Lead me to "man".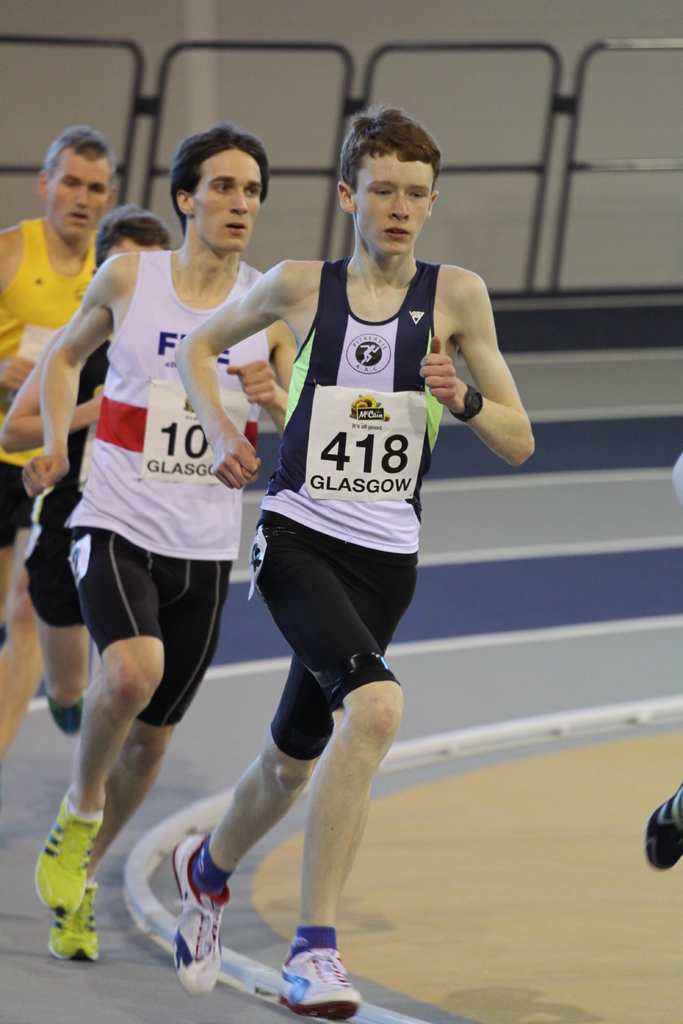
Lead to [167, 104, 540, 1023].
